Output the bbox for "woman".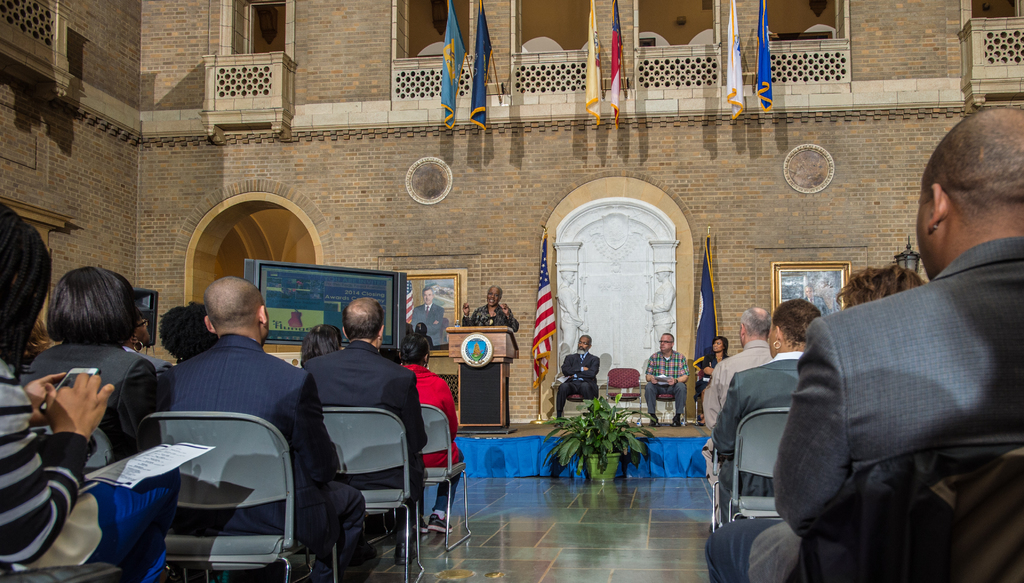
pyautogui.locateOnScreen(693, 331, 729, 425).
